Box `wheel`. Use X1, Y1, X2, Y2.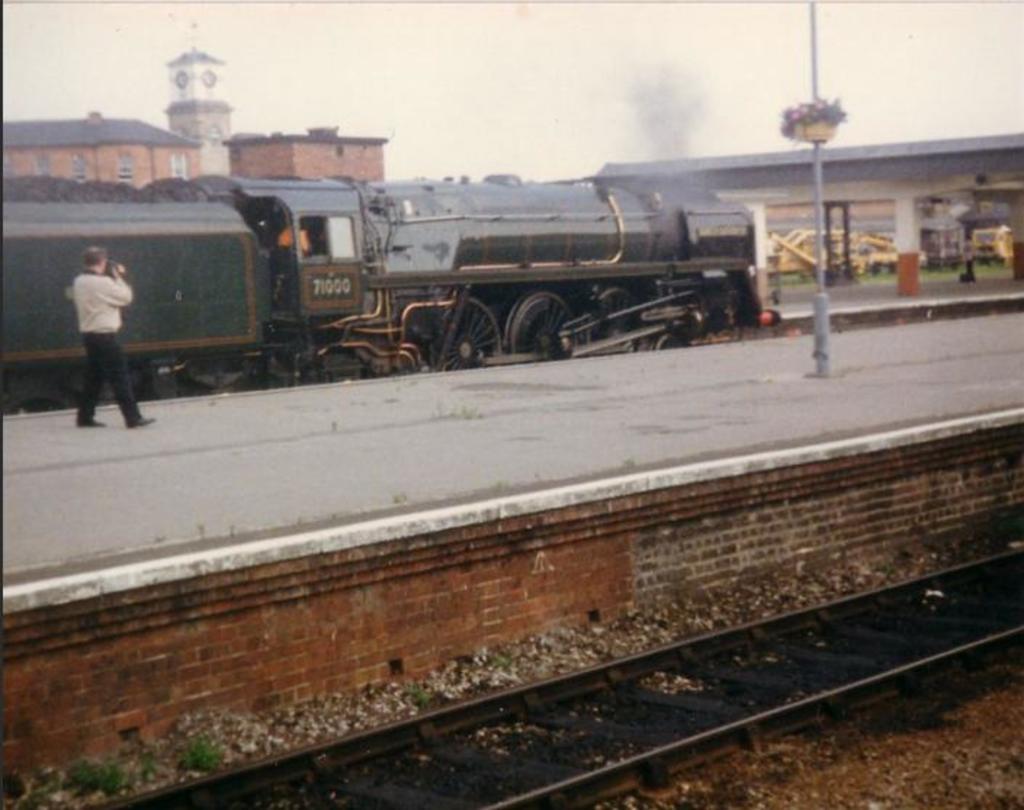
578, 283, 645, 353.
